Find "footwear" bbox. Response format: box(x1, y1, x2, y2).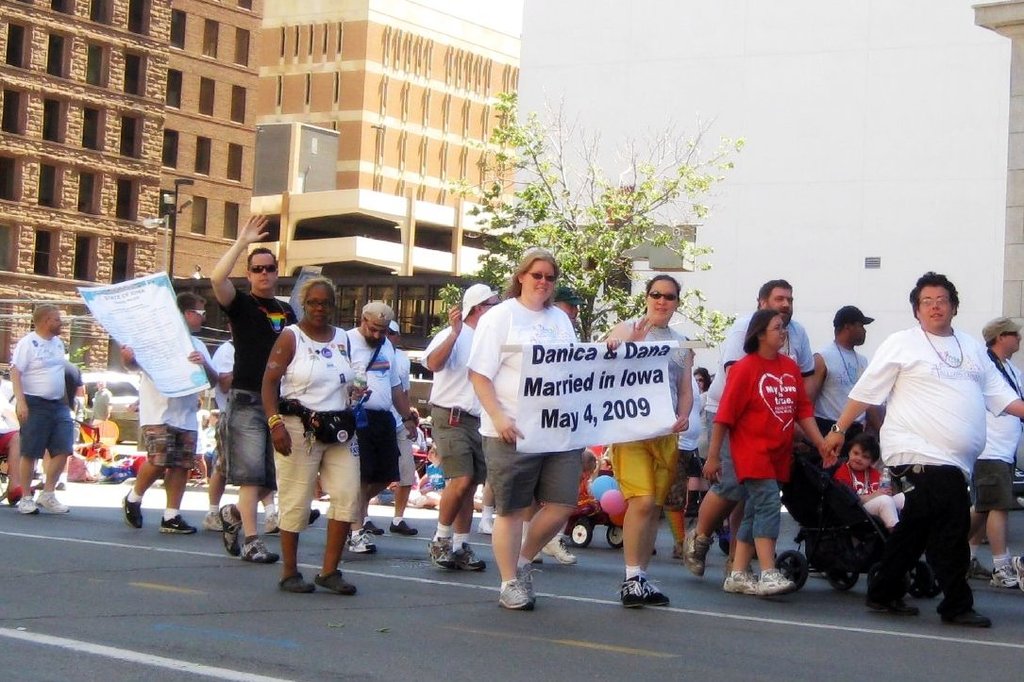
box(533, 547, 545, 562).
